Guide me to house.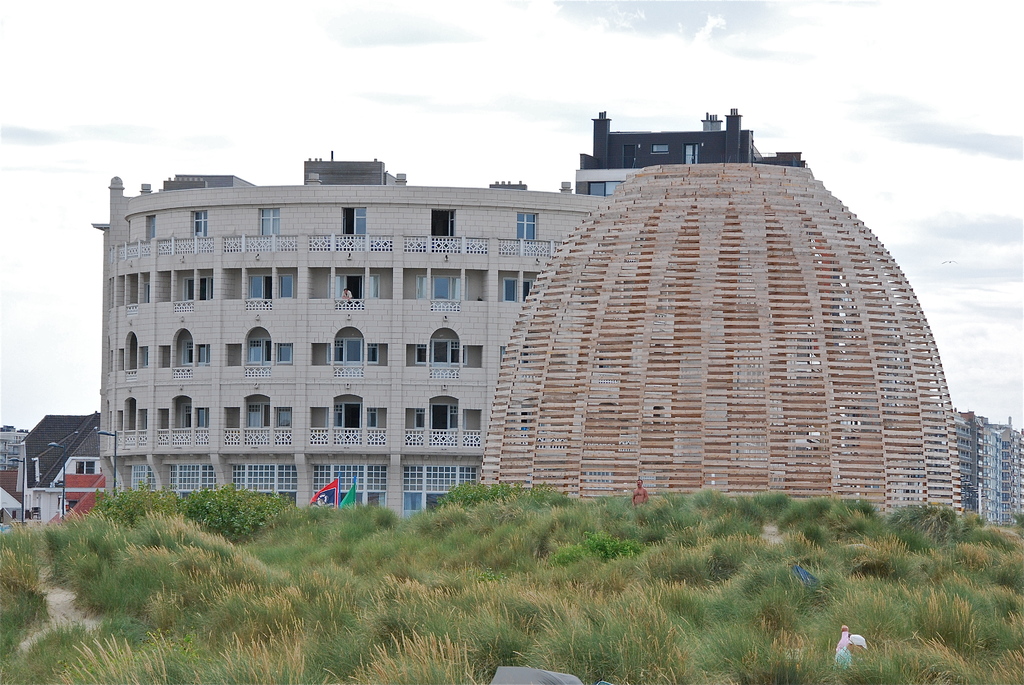
Guidance: BBox(970, 425, 1023, 526).
